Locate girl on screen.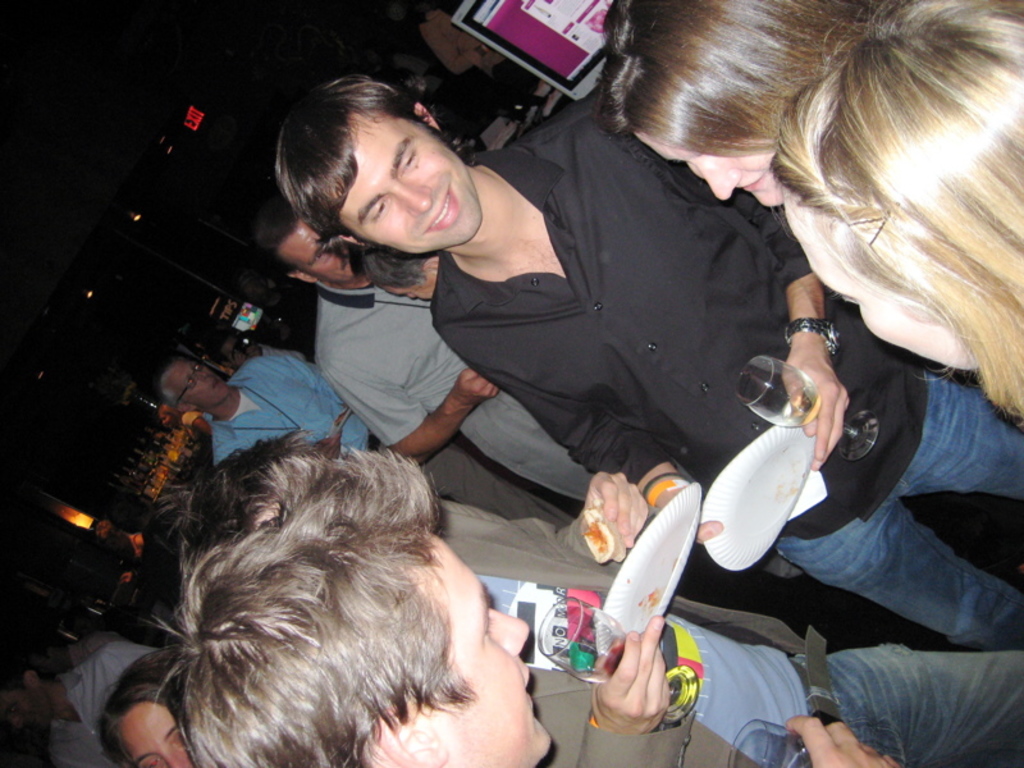
On screen at 767:0:1023:430.
